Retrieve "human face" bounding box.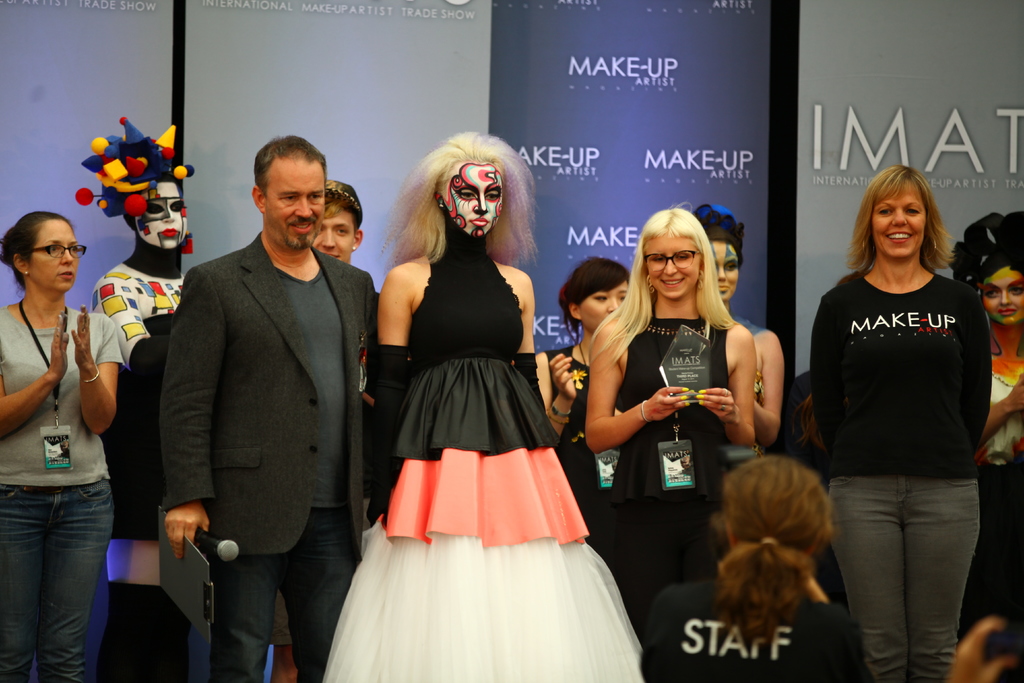
Bounding box: box(708, 241, 737, 300).
